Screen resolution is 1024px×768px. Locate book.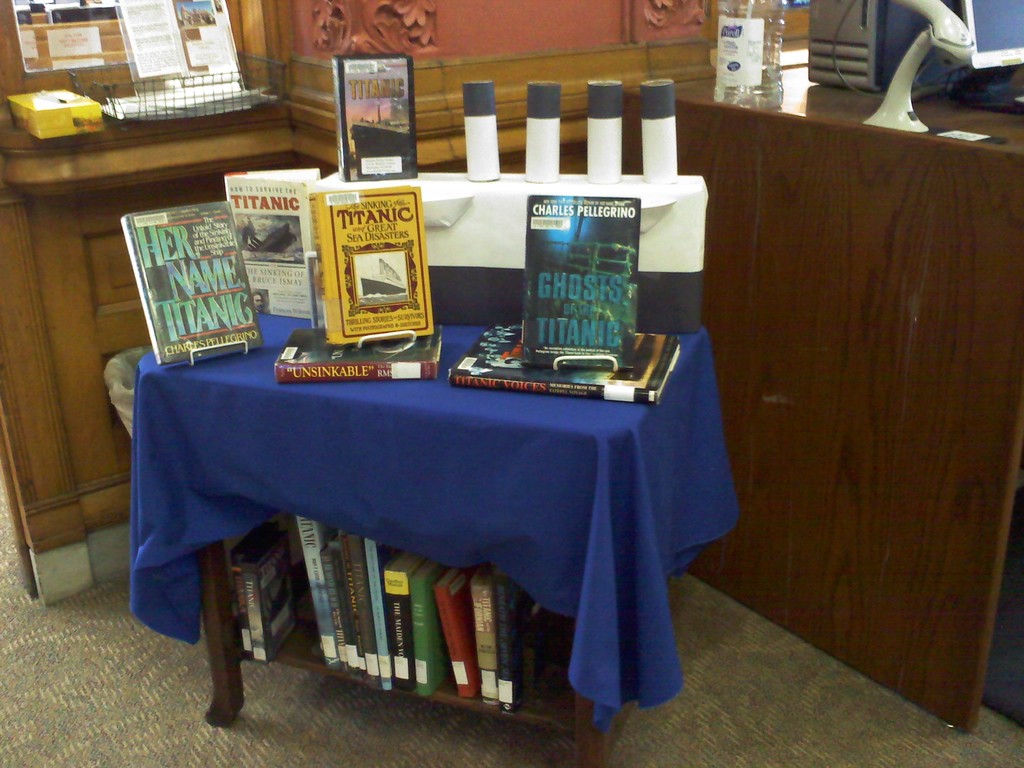
329 51 419 182.
